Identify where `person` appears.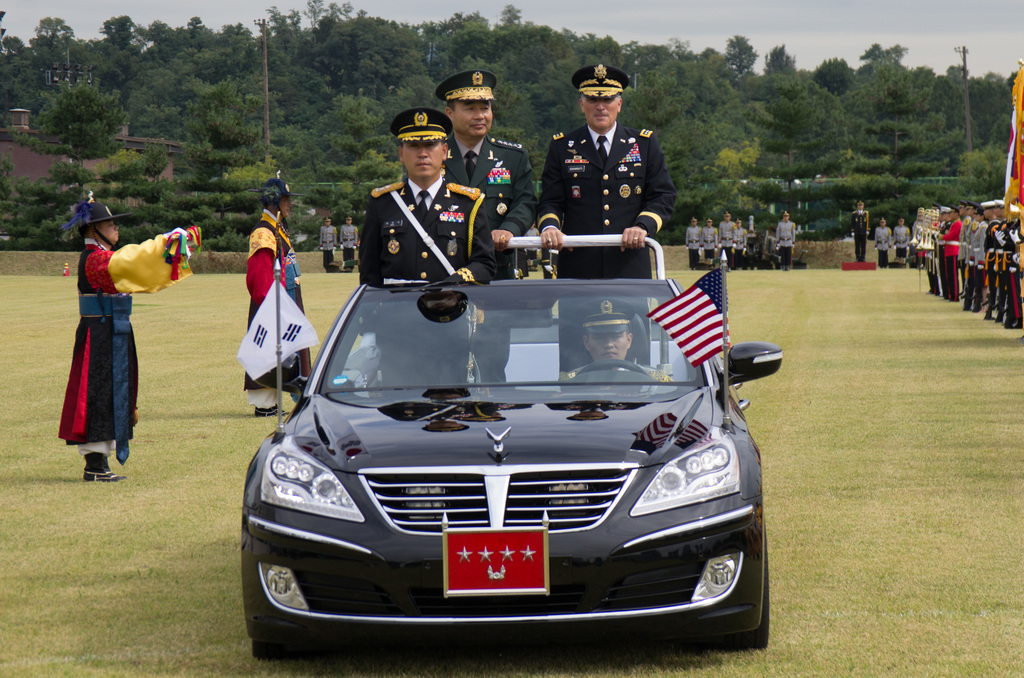
Appears at [left=337, top=216, right=357, bottom=271].
